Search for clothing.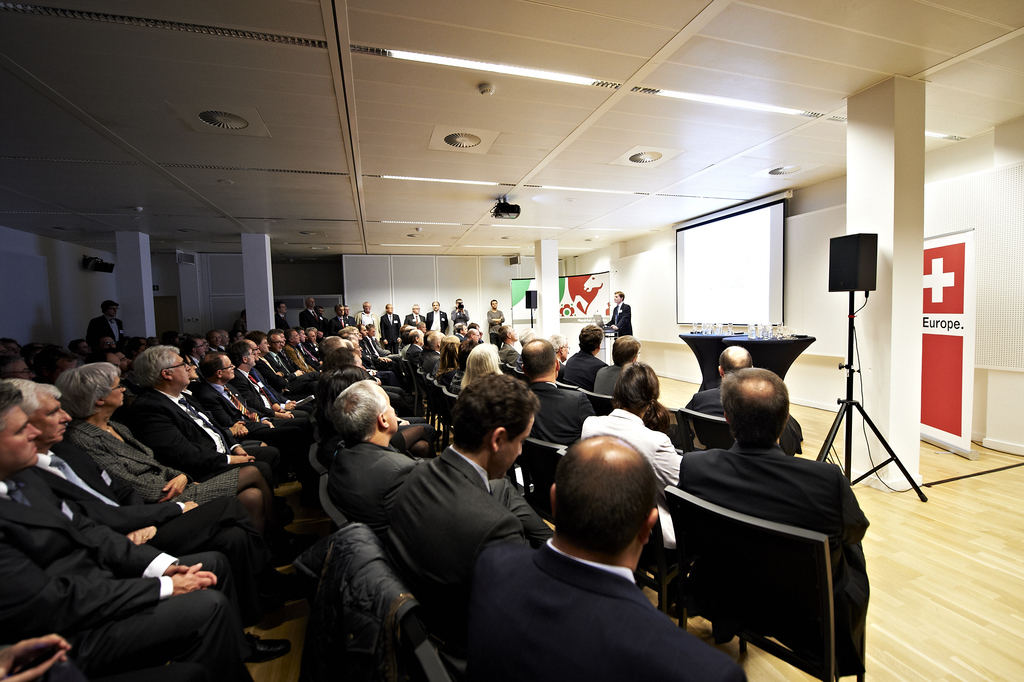
Found at (251, 360, 317, 404).
